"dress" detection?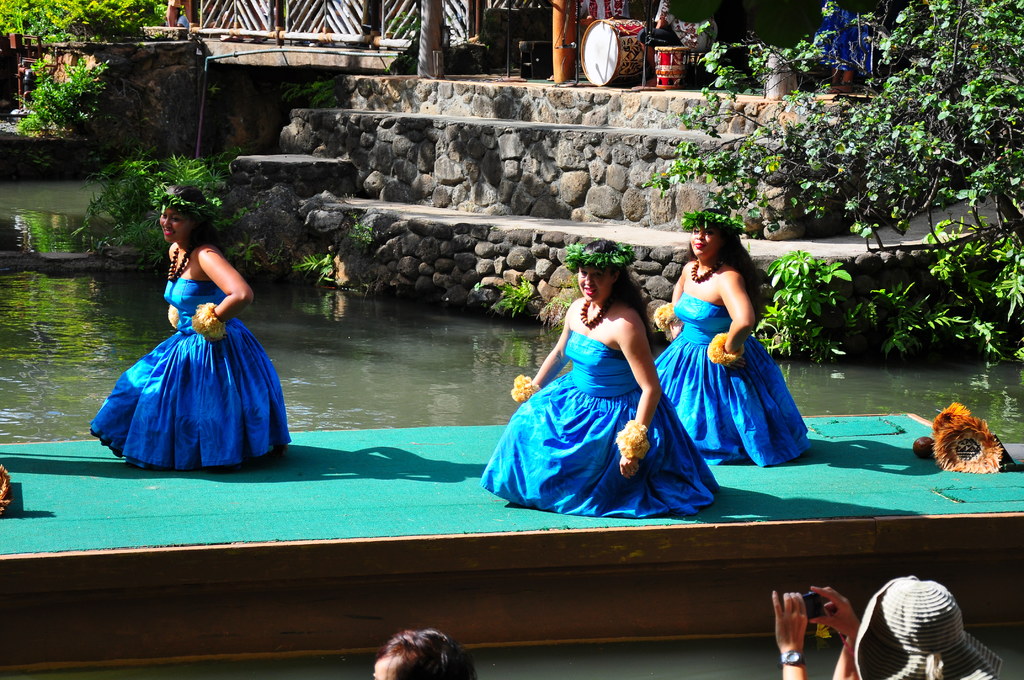
crop(480, 330, 725, 519)
